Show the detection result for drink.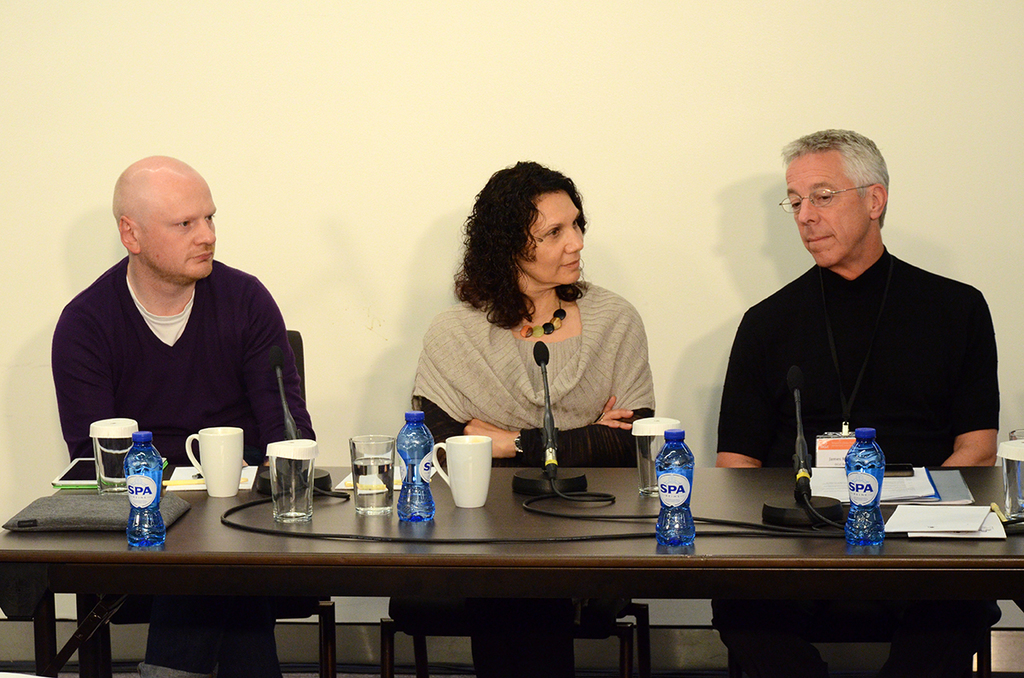
rect(263, 439, 318, 519).
